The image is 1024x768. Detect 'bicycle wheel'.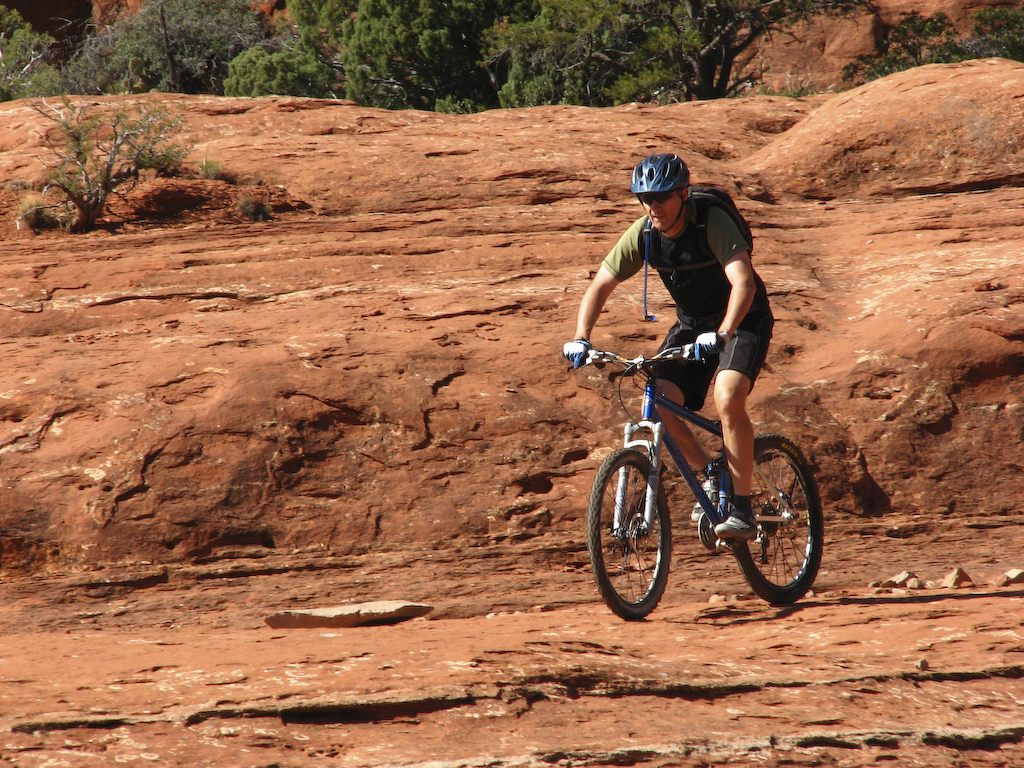
Detection: bbox=(605, 440, 691, 623).
